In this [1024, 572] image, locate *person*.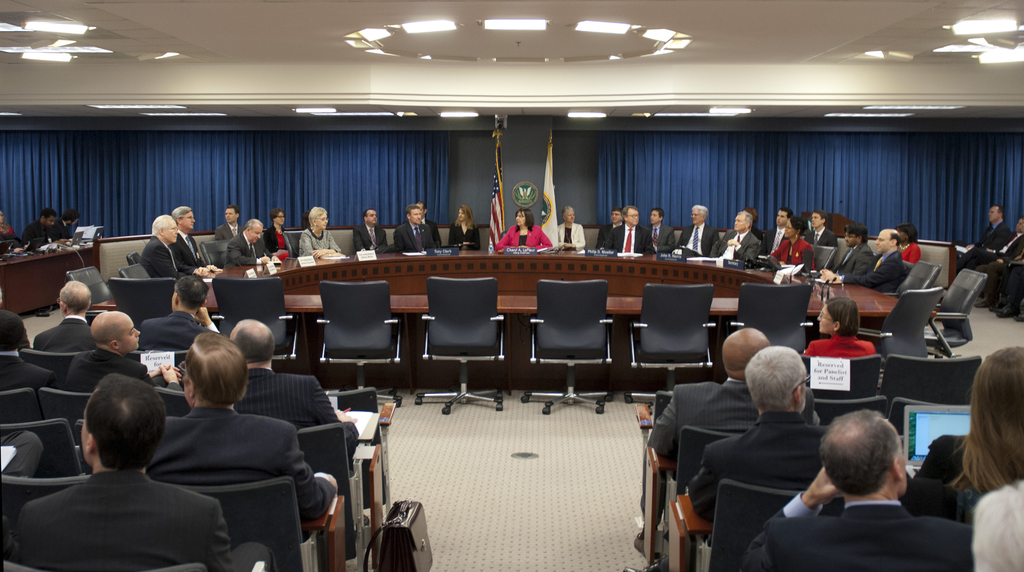
Bounding box: box=[632, 325, 822, 561].
